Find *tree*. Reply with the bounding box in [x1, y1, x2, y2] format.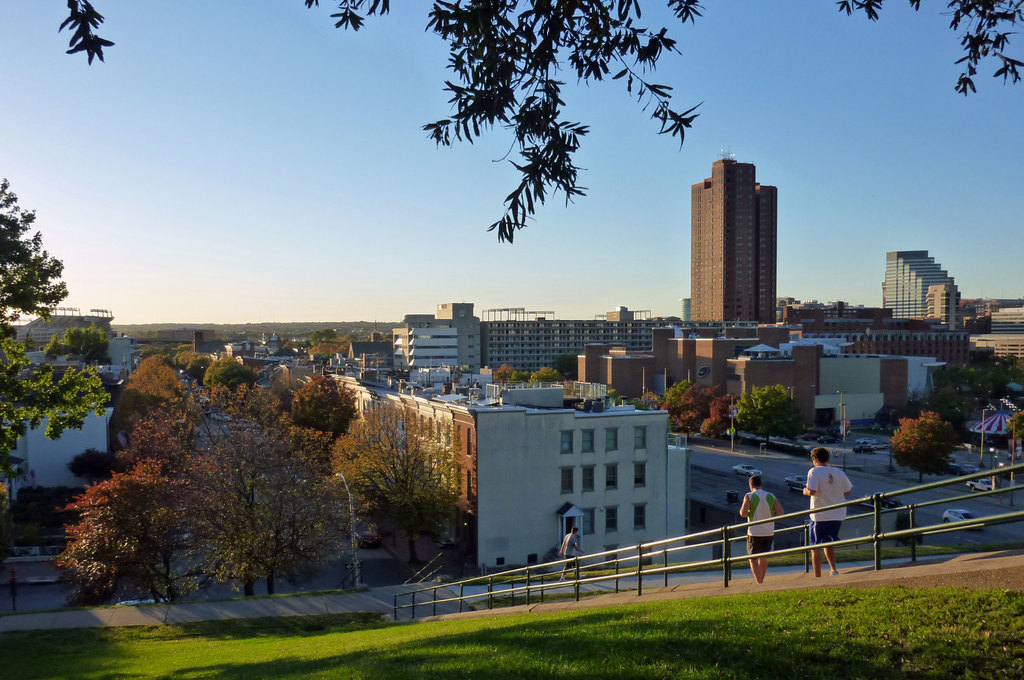
[890, 410, 957, 481].
